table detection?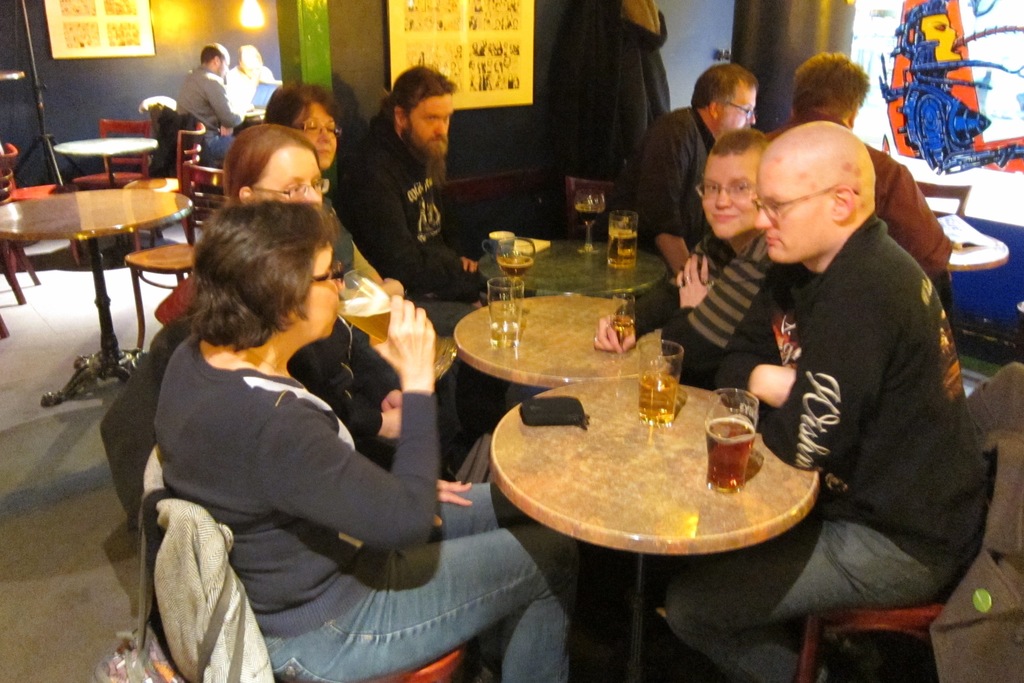
490,375,816,682
